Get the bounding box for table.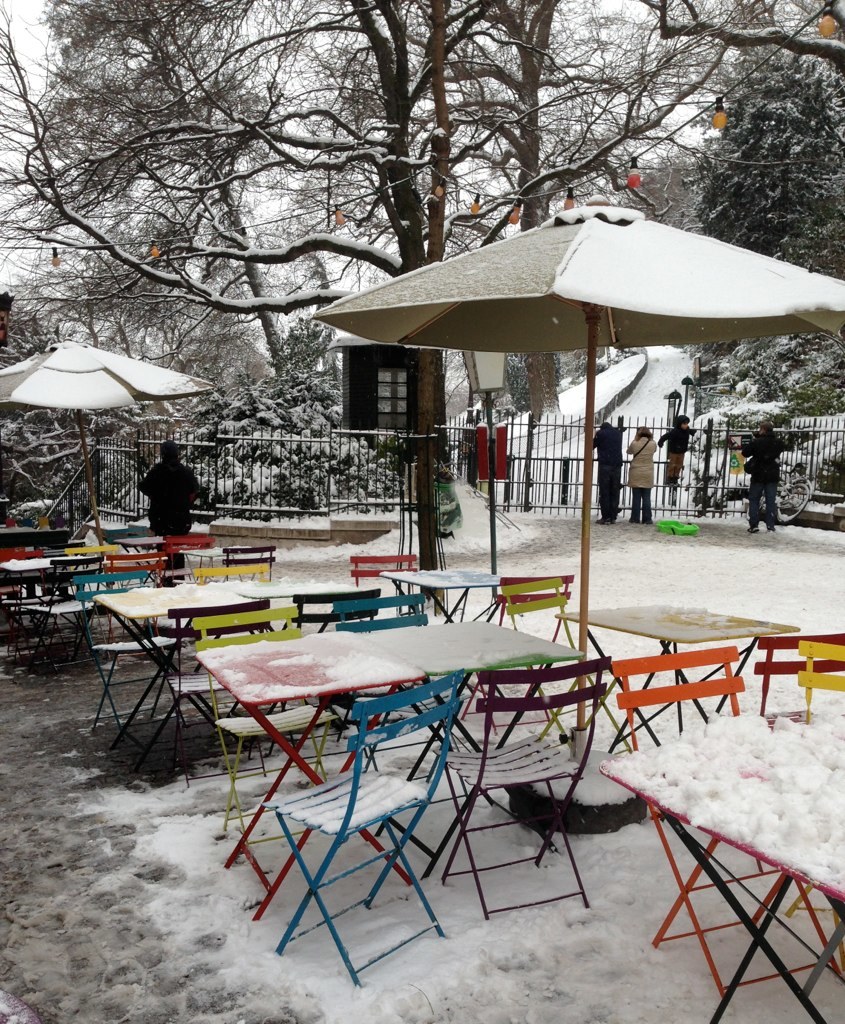
l=602, t=696, r=844, b=1023.
